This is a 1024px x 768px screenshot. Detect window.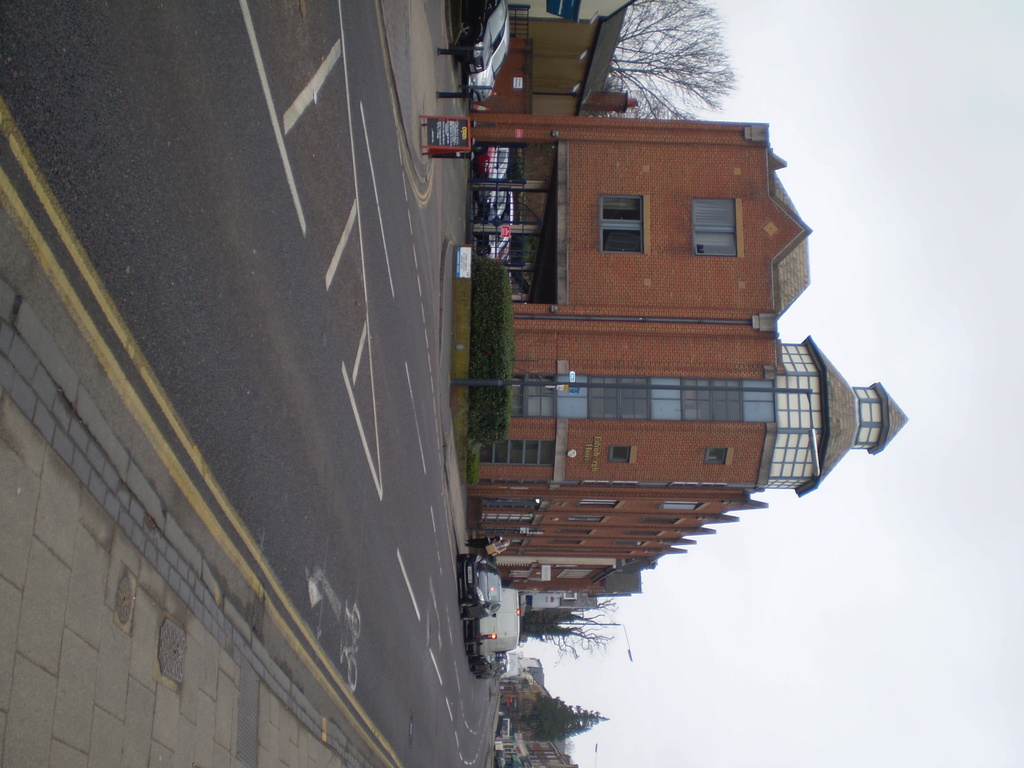
detection(597, 196, 648, 253).
